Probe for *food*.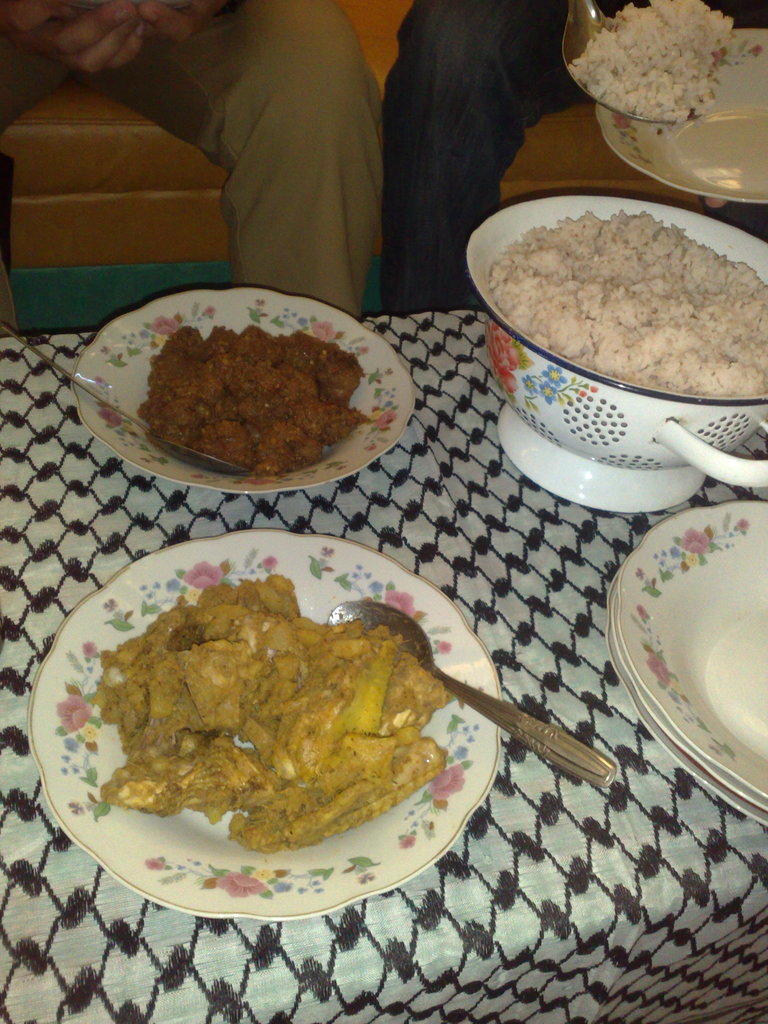
Probe result: [left=86, top=566, right=445, bottom=867].
